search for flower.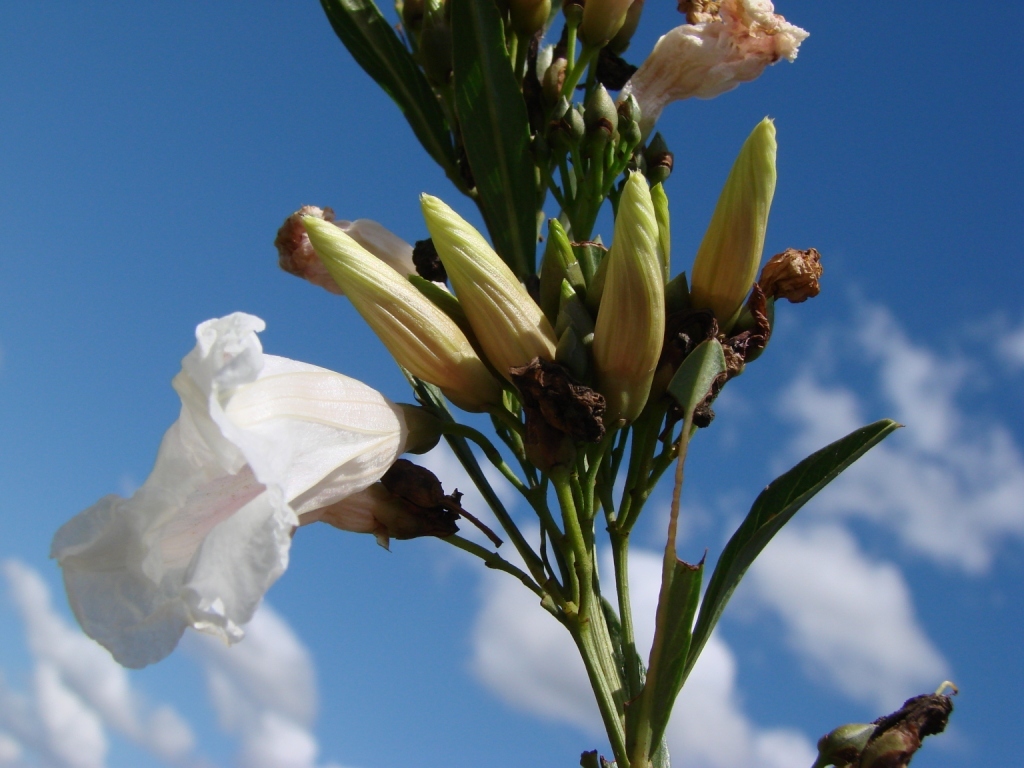
Found at select_region(58, 316, 457, 664).
